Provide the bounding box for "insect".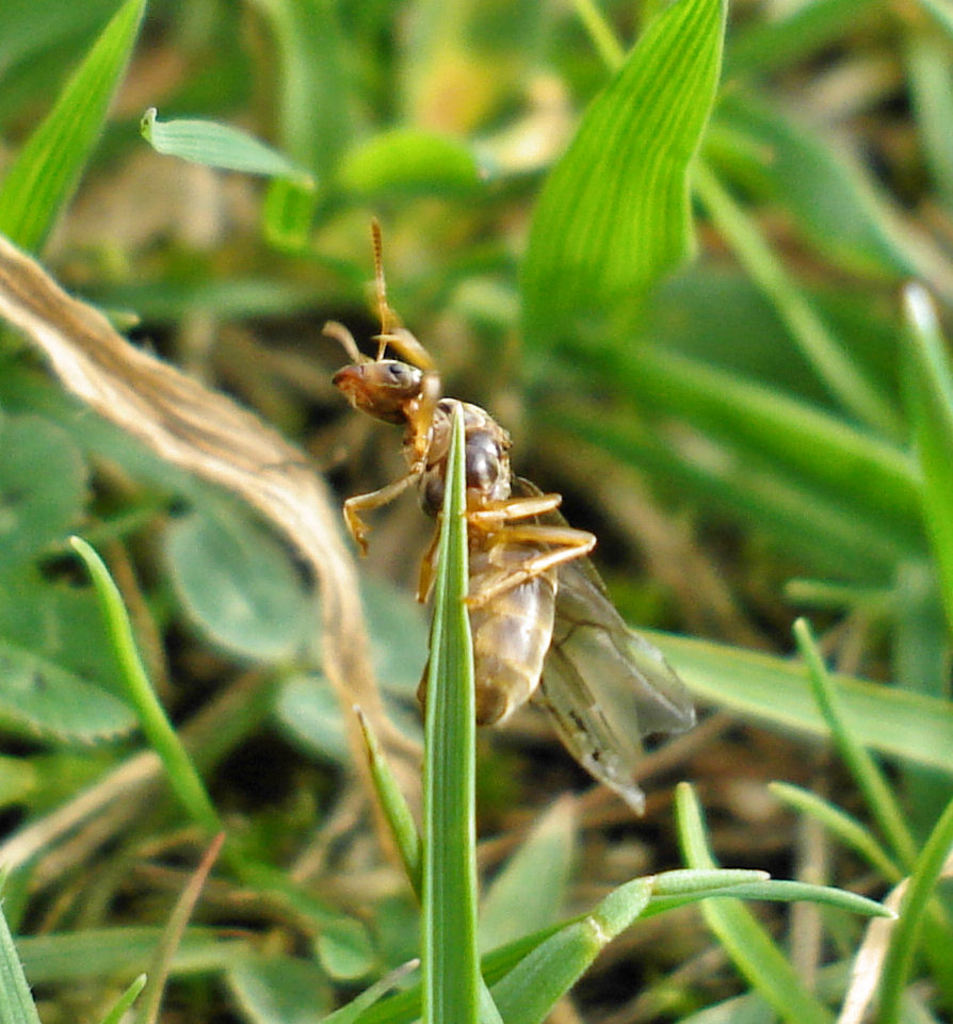
left=321, top=220, right=696, bottom=817.
